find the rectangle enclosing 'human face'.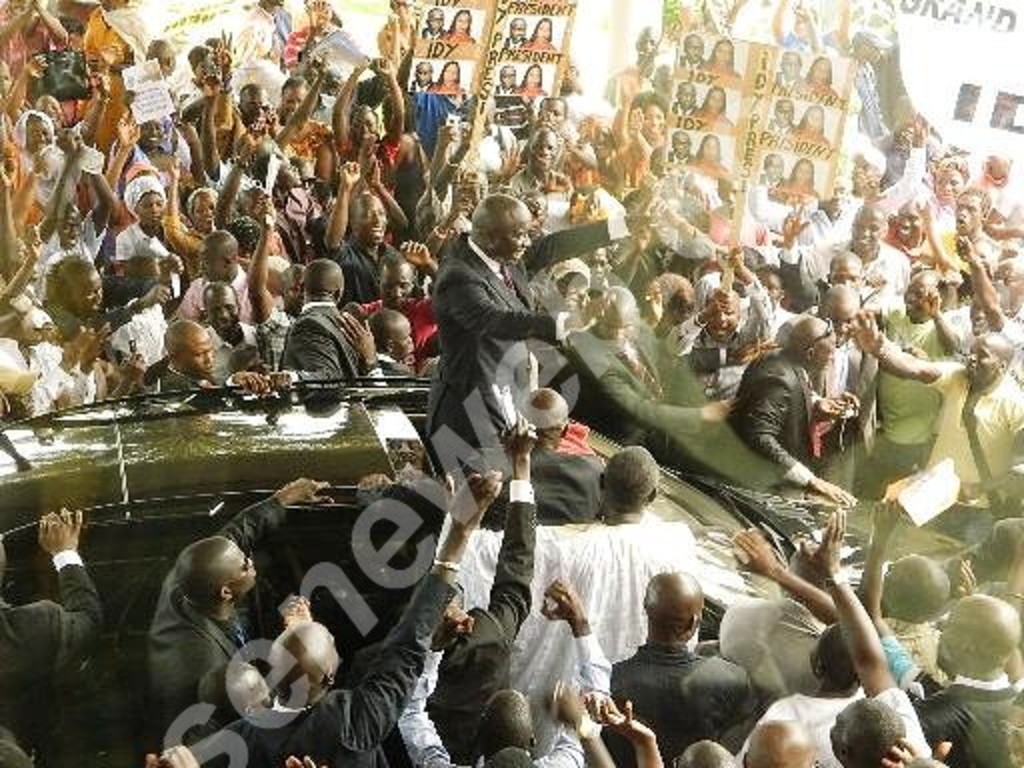
<box>546,94,562,126</box>.
